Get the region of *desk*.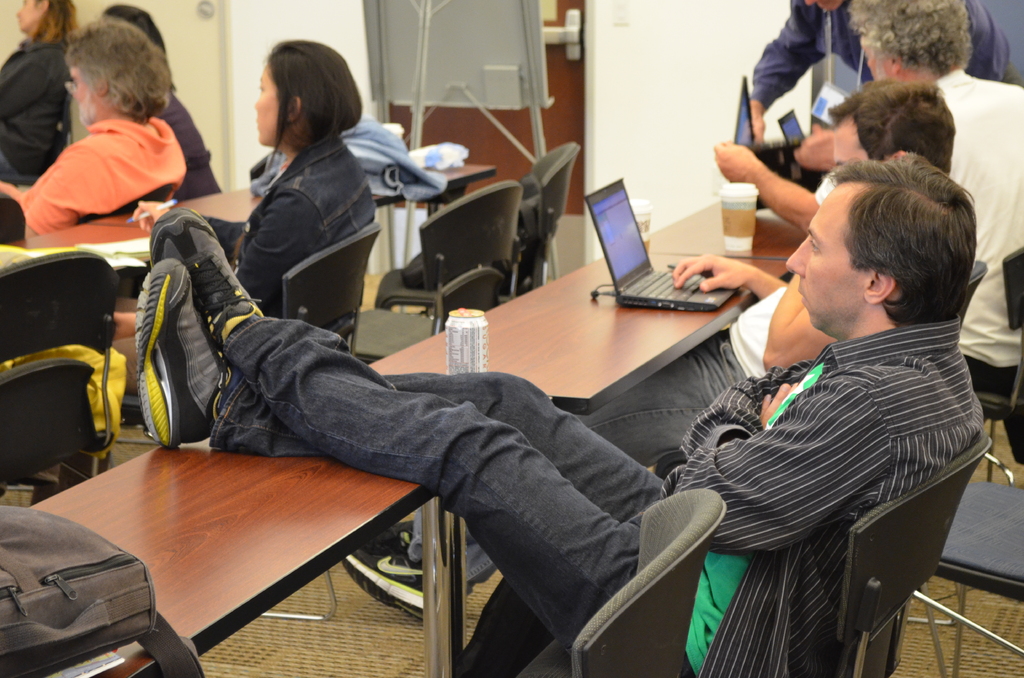
<region>10, 408, 463, 662</region>.
